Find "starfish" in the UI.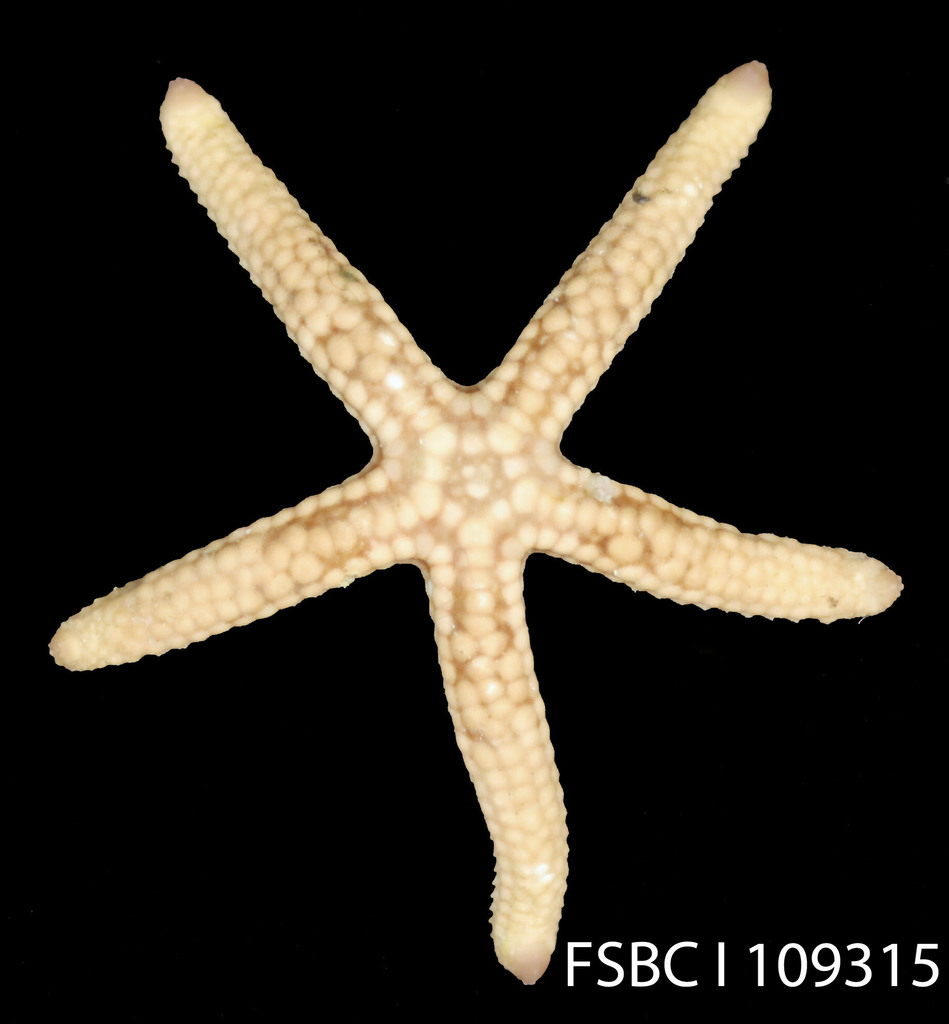
UI element at l=45, t=54, r=900, b=986.
